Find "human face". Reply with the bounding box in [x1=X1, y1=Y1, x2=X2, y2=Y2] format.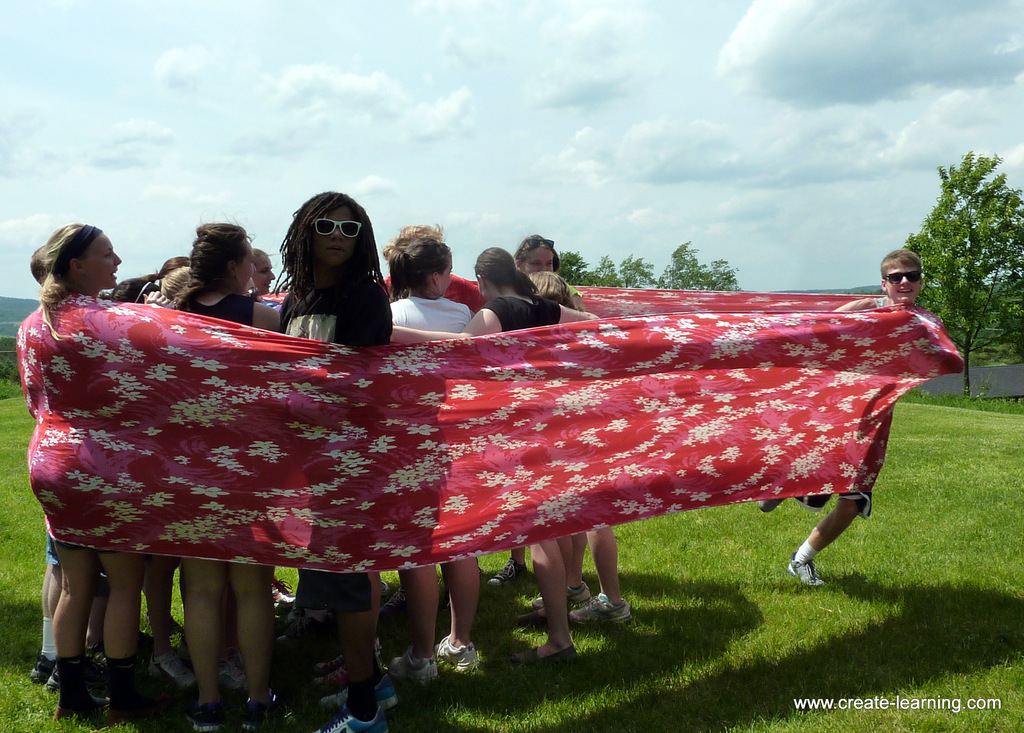
[x1=272, y1=197, x2=364, y2=285].
